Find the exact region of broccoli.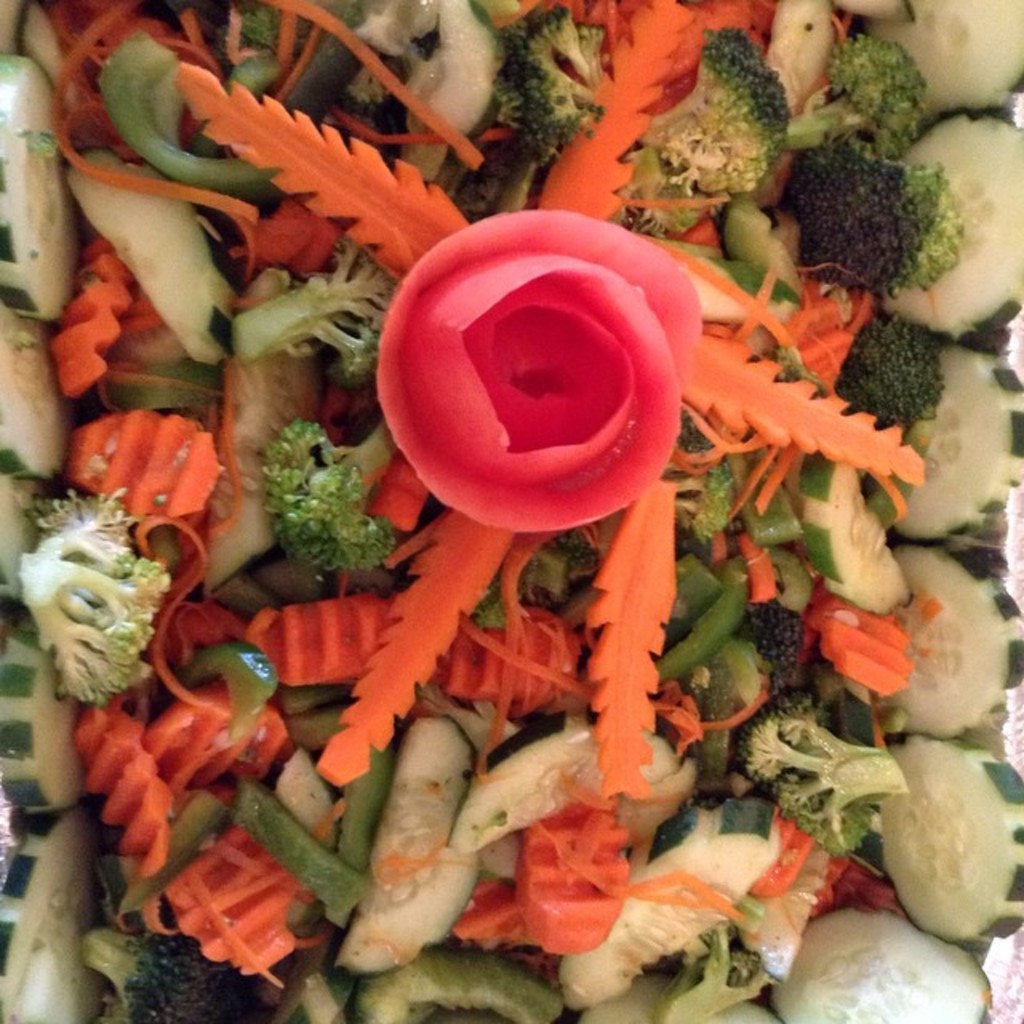
Exact region: (19, 475, 178, 701).
